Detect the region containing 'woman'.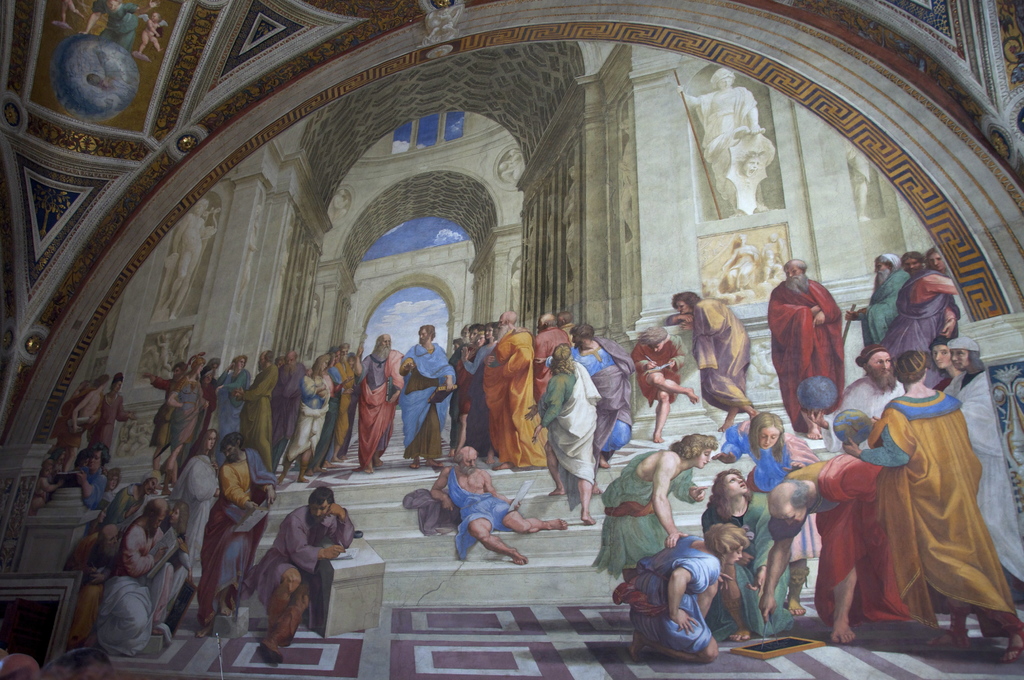
BBox(675, 68, 776, 218).
